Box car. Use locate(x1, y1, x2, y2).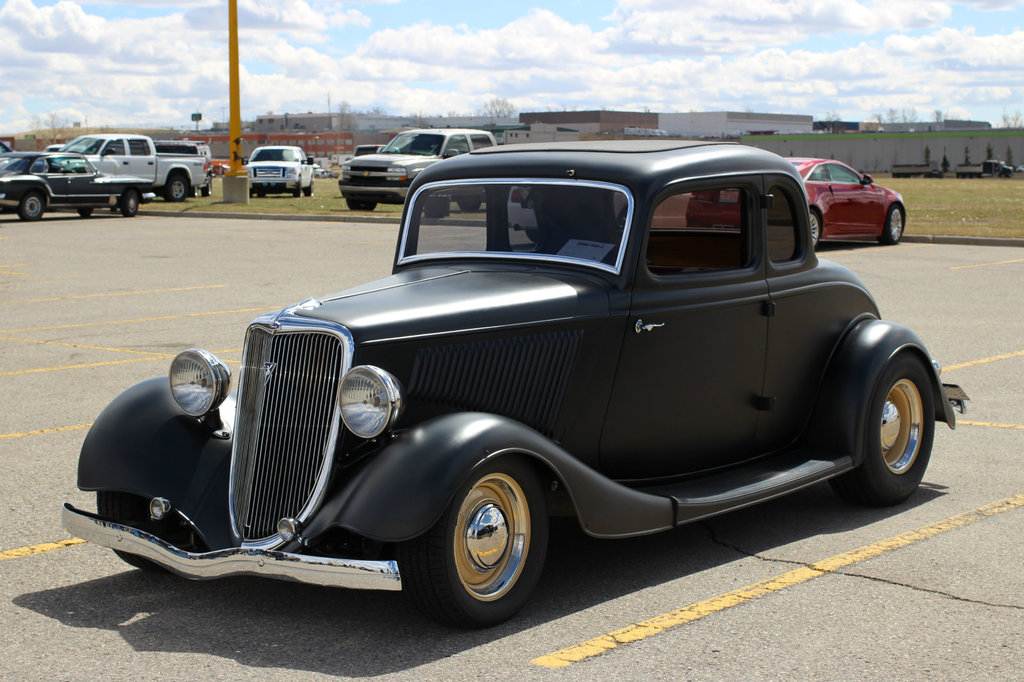
locate(0, 138, 19, 161).
